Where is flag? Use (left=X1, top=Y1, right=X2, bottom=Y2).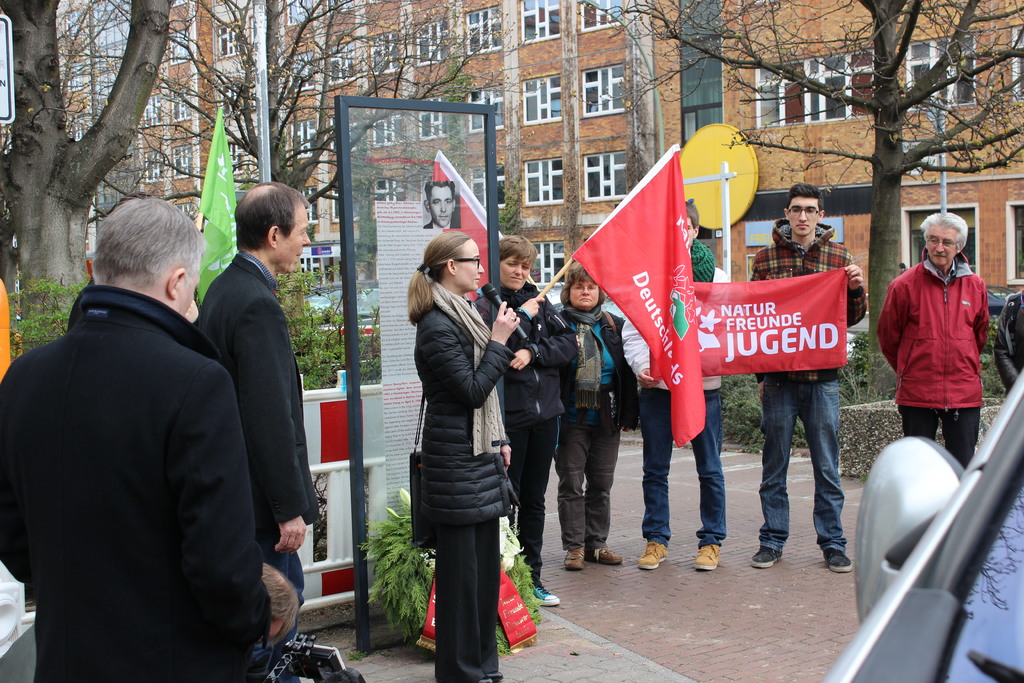
(left=435, top=150, right=506, bottom=297).
